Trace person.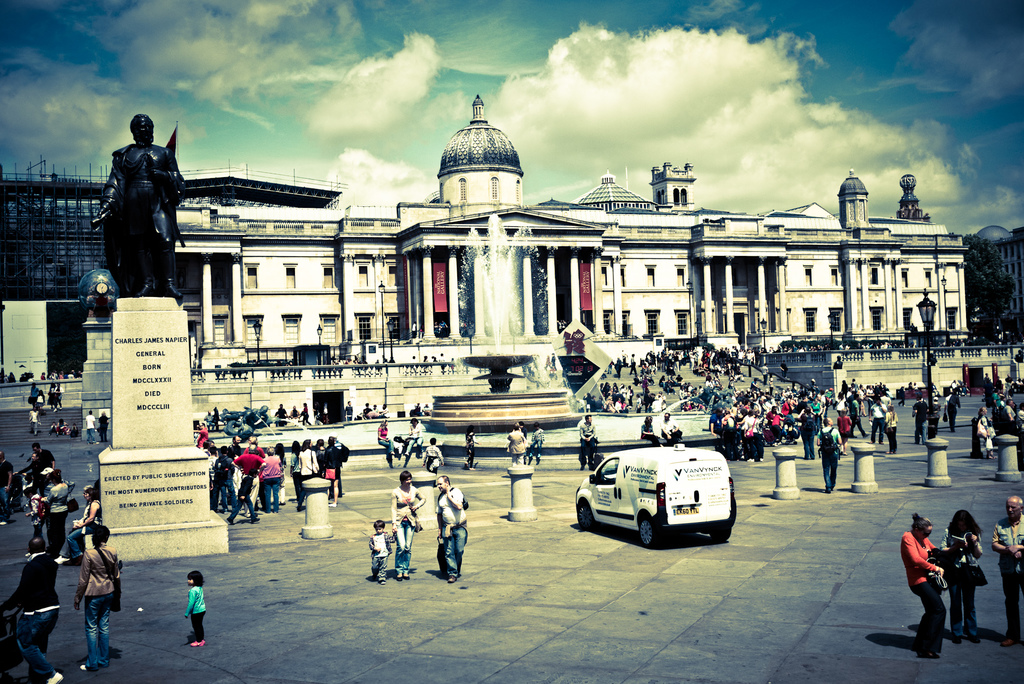
Traced to [left=273, top=402, right=286, bottom=428].
